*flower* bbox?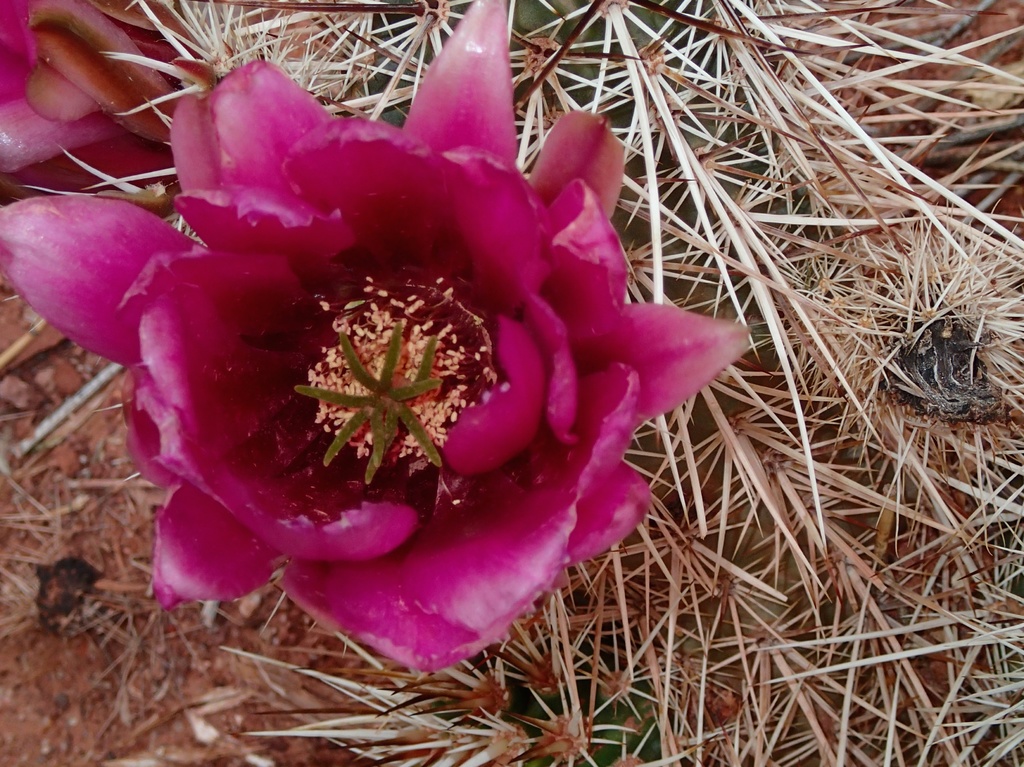
box=[65, 50, 721, 668]
